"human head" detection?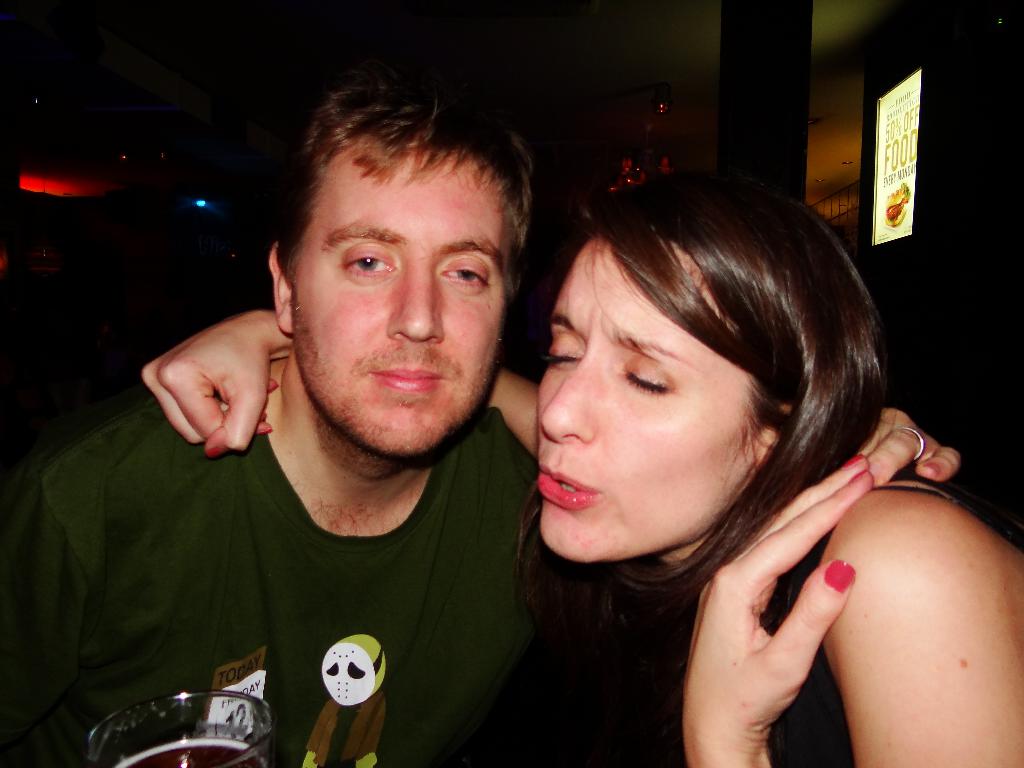
<bbox>262, 65, 539, 458</bbox>
